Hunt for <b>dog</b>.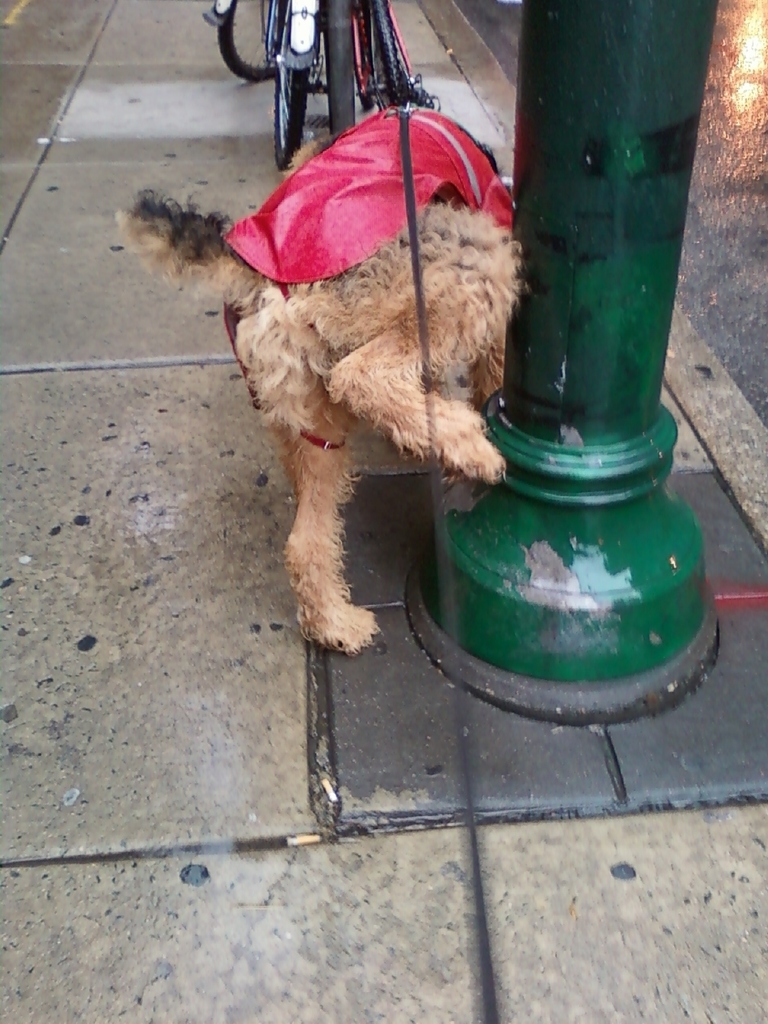
Hunted down at l=108, t=98, r=522, b=660.
